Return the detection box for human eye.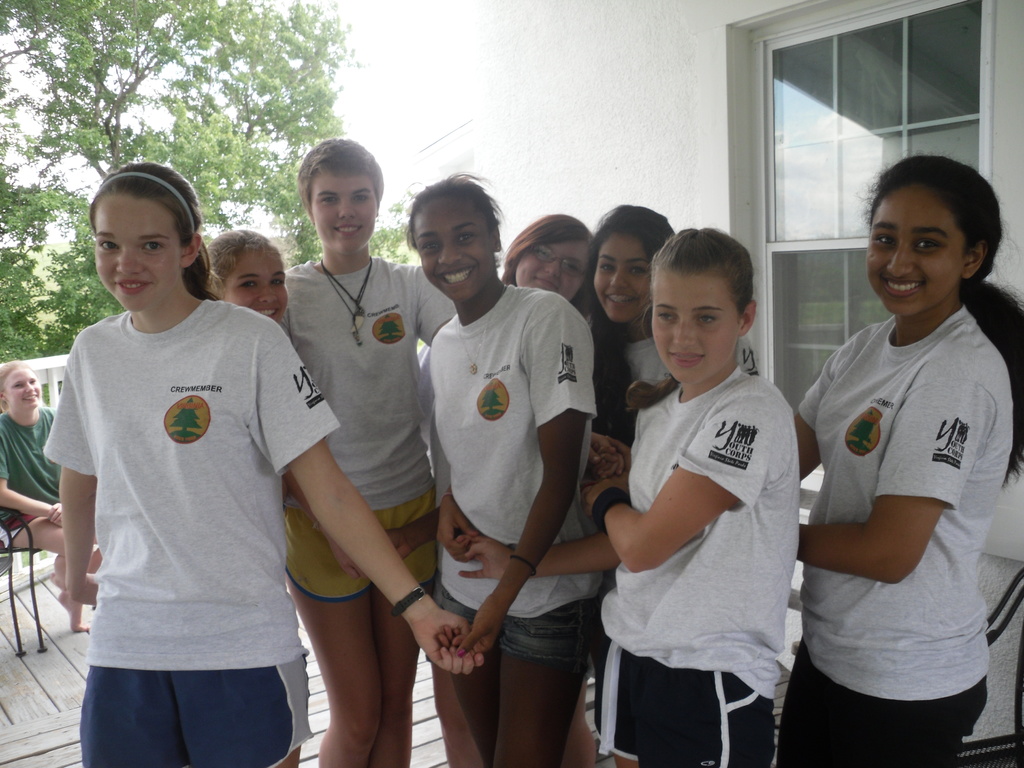
(x1=653, y1=310, x2=676, y2=323).
